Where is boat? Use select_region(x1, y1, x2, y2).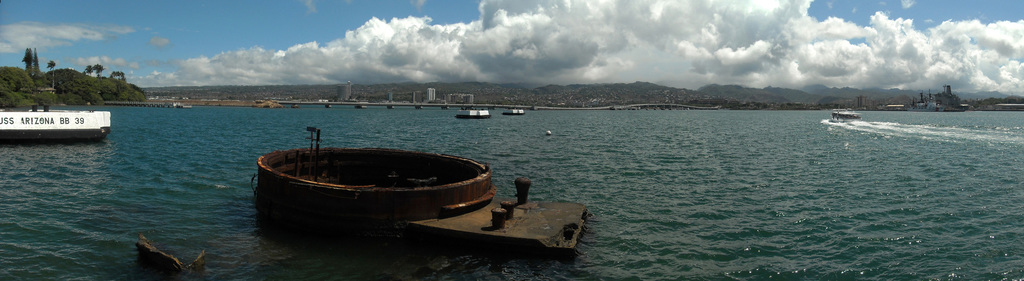
select_region(830, 106, 862, 125).
